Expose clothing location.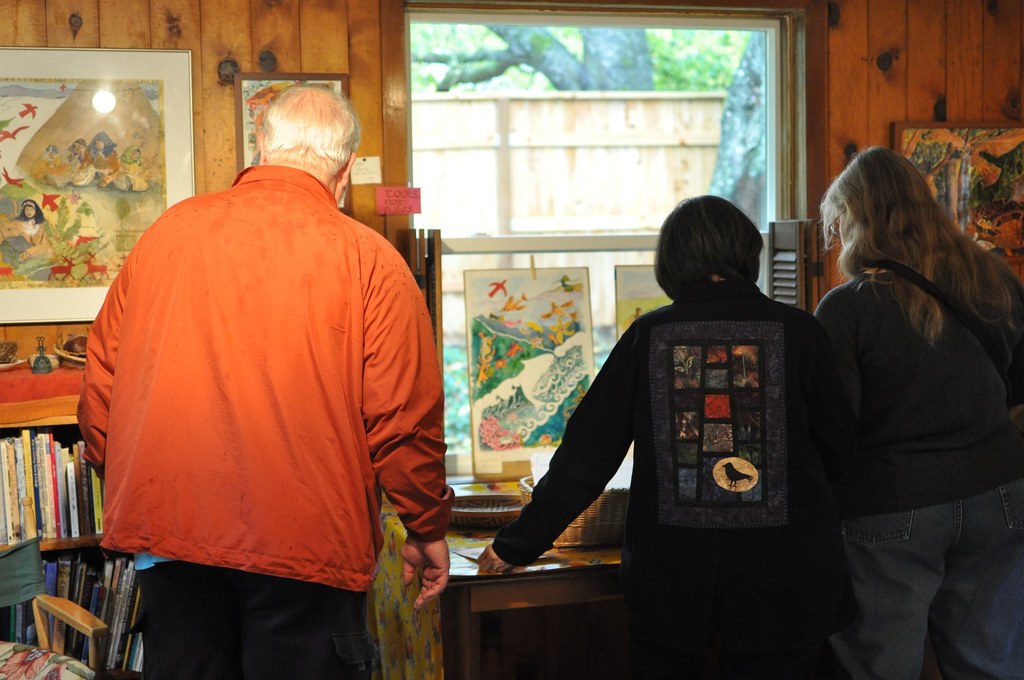
Exposed at (left=95, top=152, right=441, bottom=635).
